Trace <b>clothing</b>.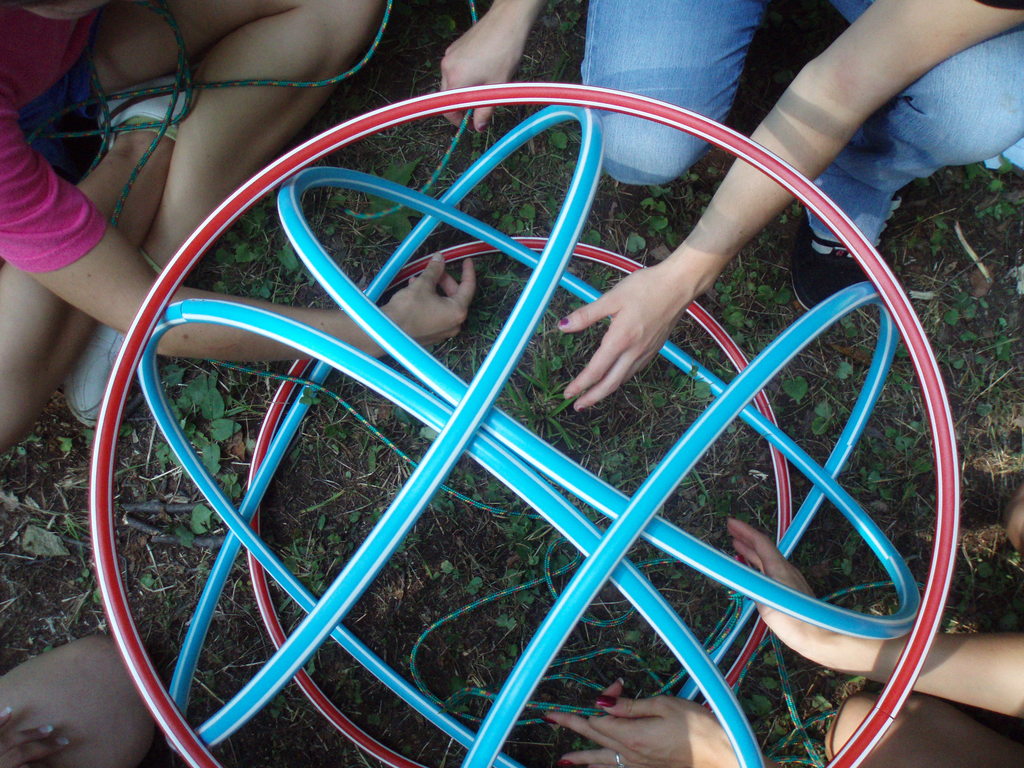
Traced to [x1=593, y1=0, x2=1023, y2=260].
